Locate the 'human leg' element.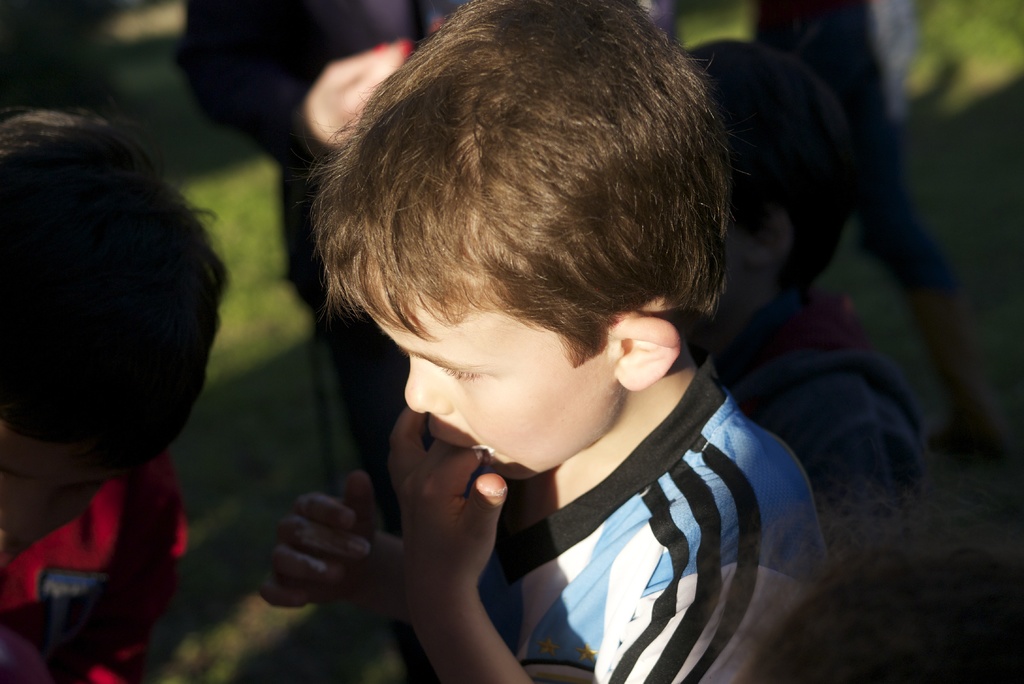
Element bbox: 851/0/1020/469.
